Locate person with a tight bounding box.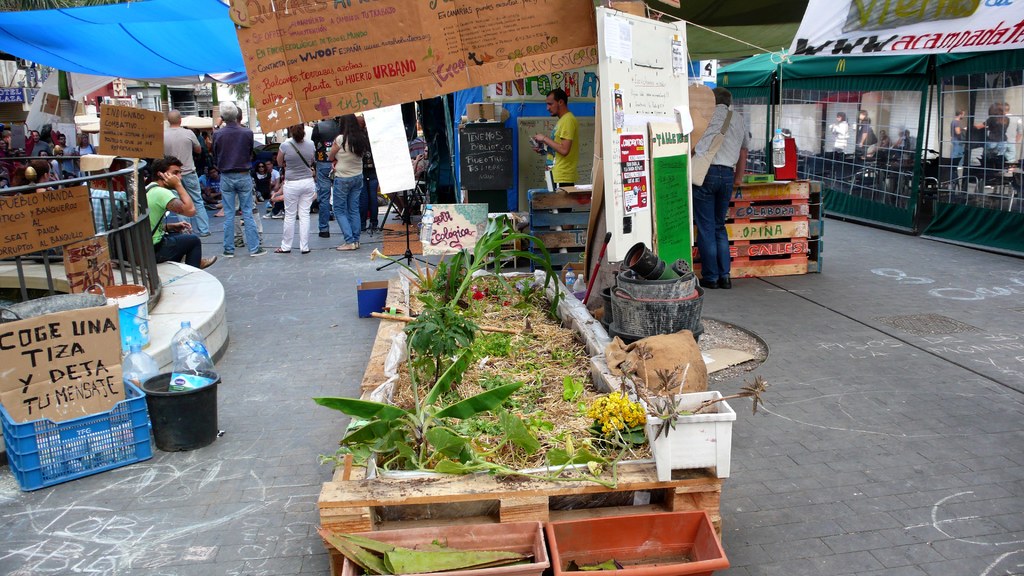
detection(895, 129, 915, 164).
